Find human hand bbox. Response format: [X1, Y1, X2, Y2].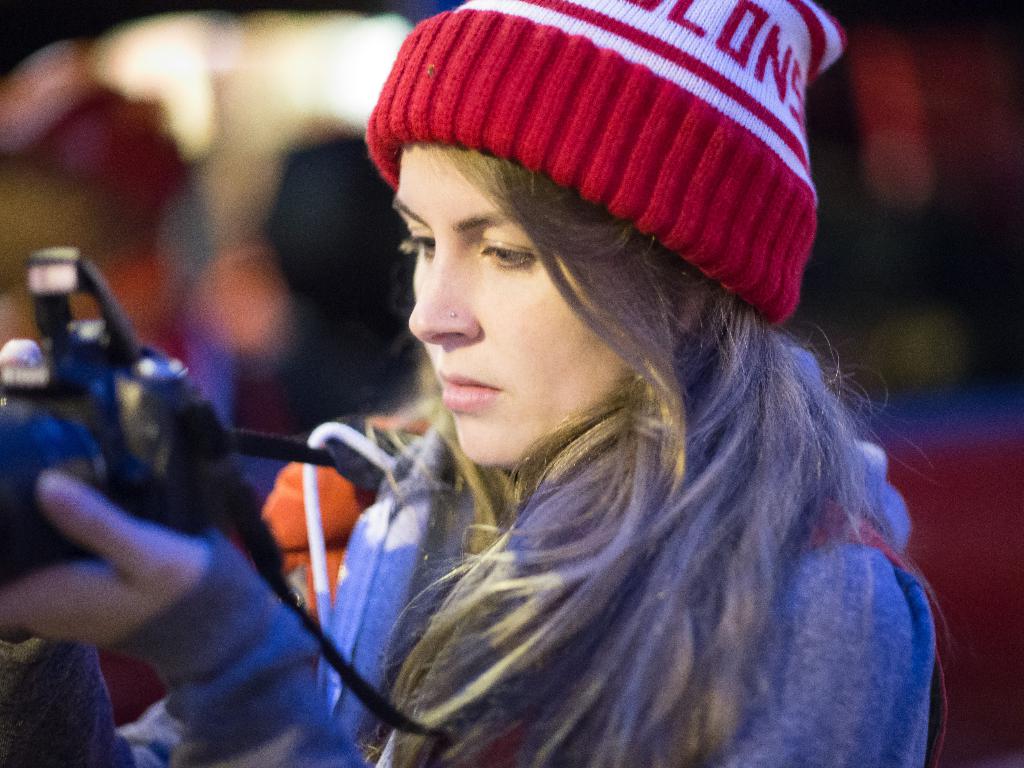
[0, 333, 45, 369].
